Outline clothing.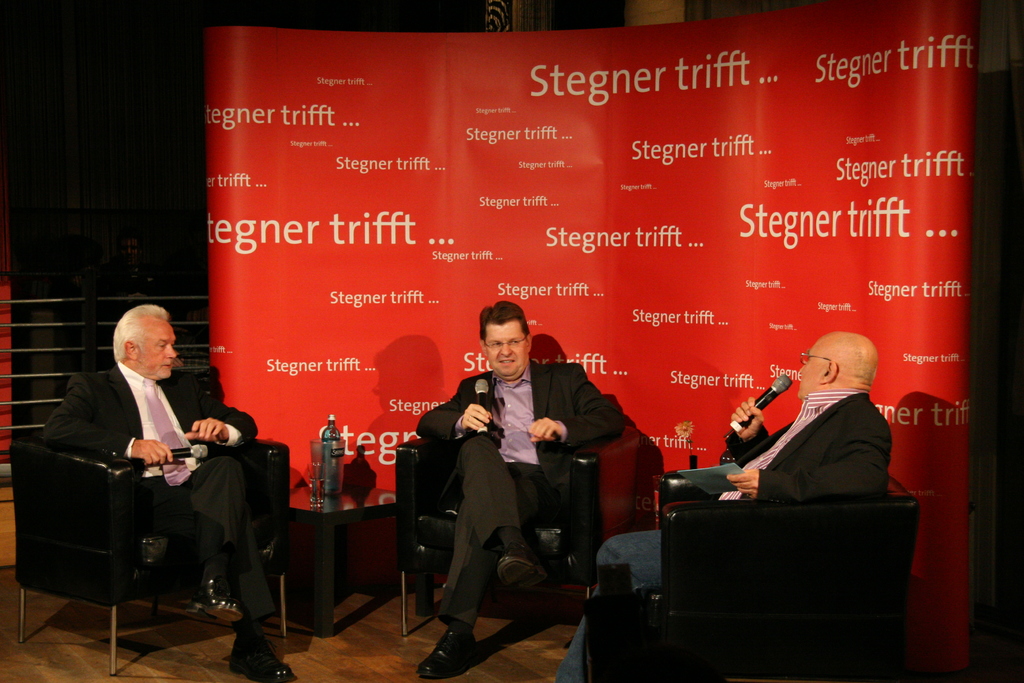
Outline: Rect(40, 372, 260, 627).
